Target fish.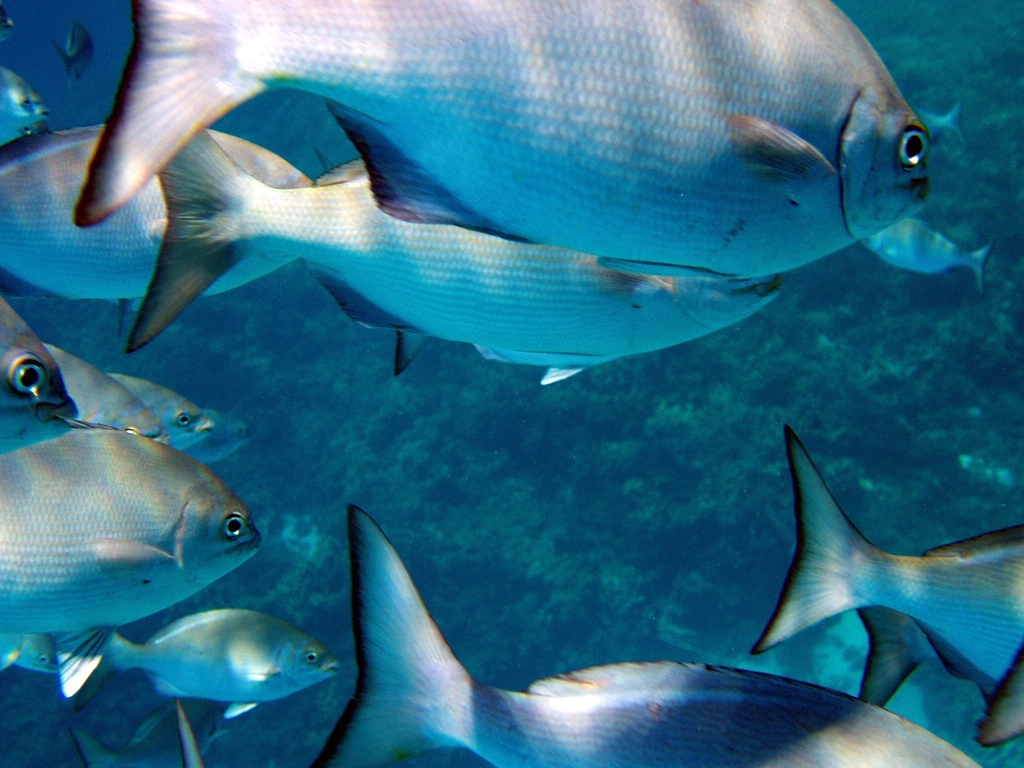
Target region: 122, 122, 780, 387.
